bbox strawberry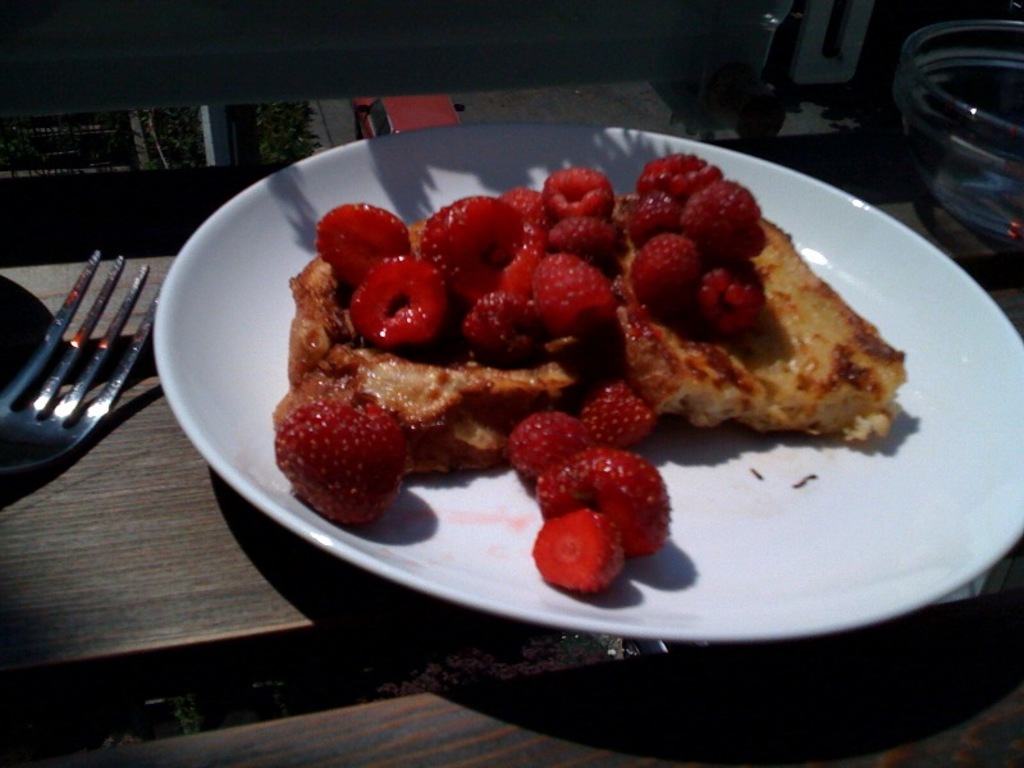
[x1=494, y1=188, x2=549, y2=229]
